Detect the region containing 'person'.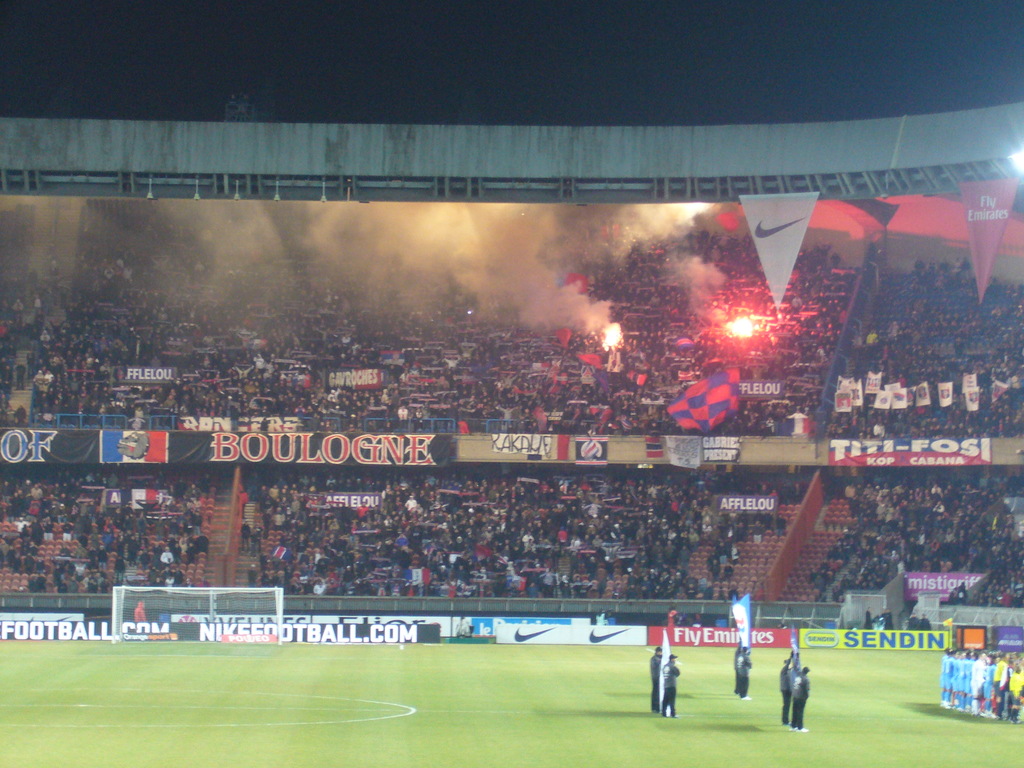
(792, 666, 813, 733).
